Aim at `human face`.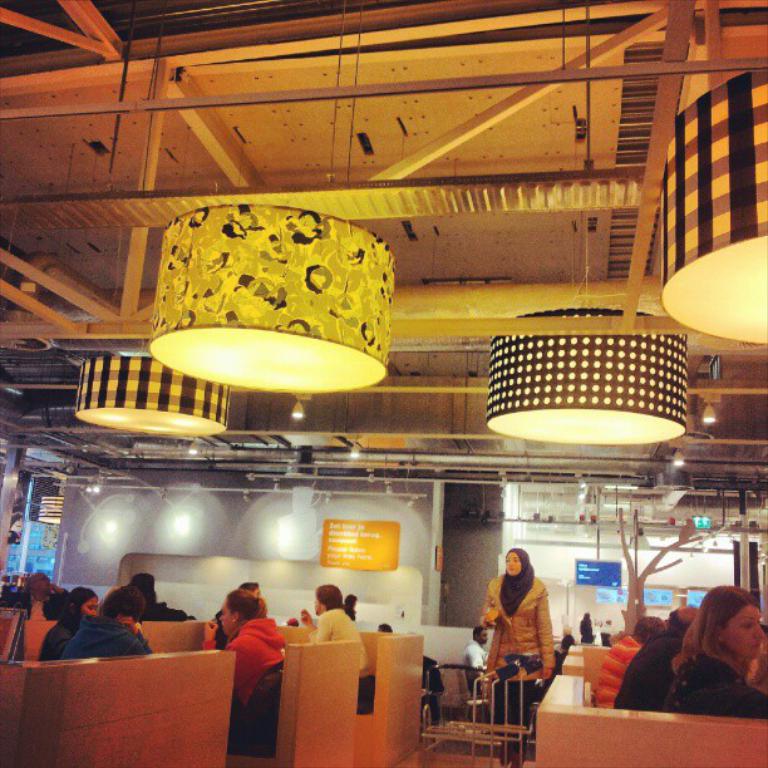
Aimed at (left=727, top=597, right=767, bottom=661).
